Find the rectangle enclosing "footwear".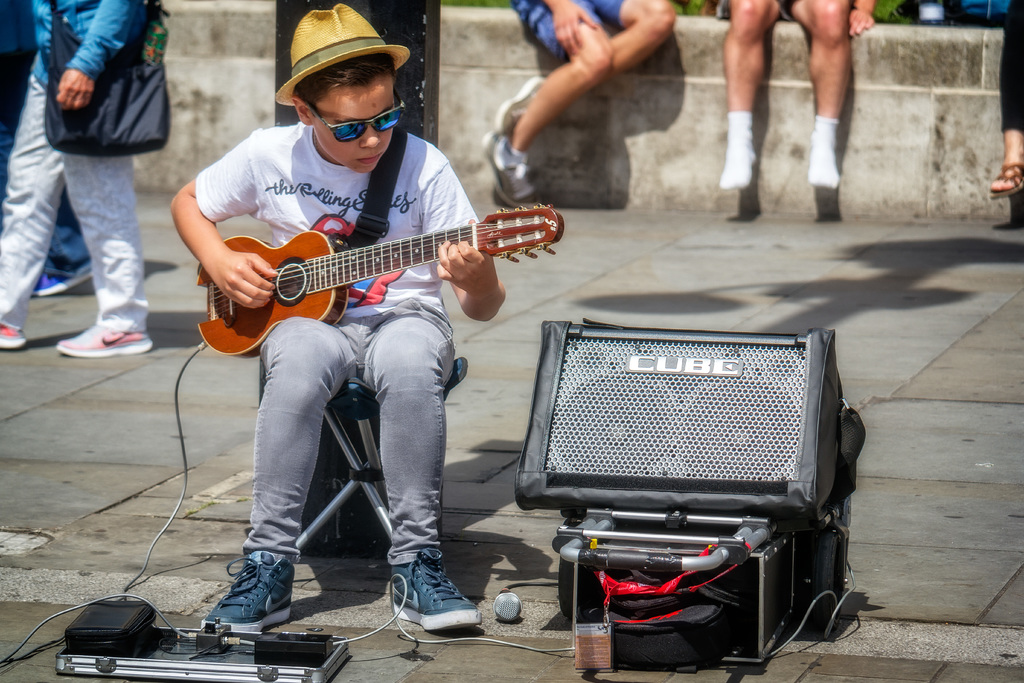
bbox=[0, 323, 24, 349].
